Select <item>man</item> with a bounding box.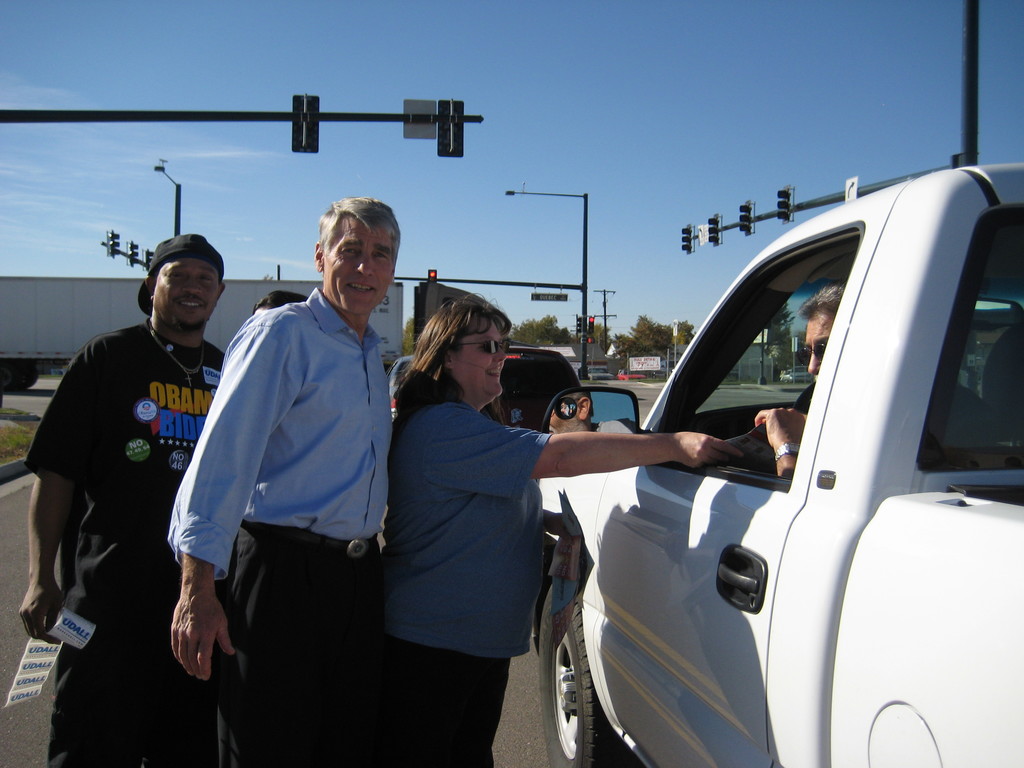
(left=19, top=234, right=225, bottom=767).
